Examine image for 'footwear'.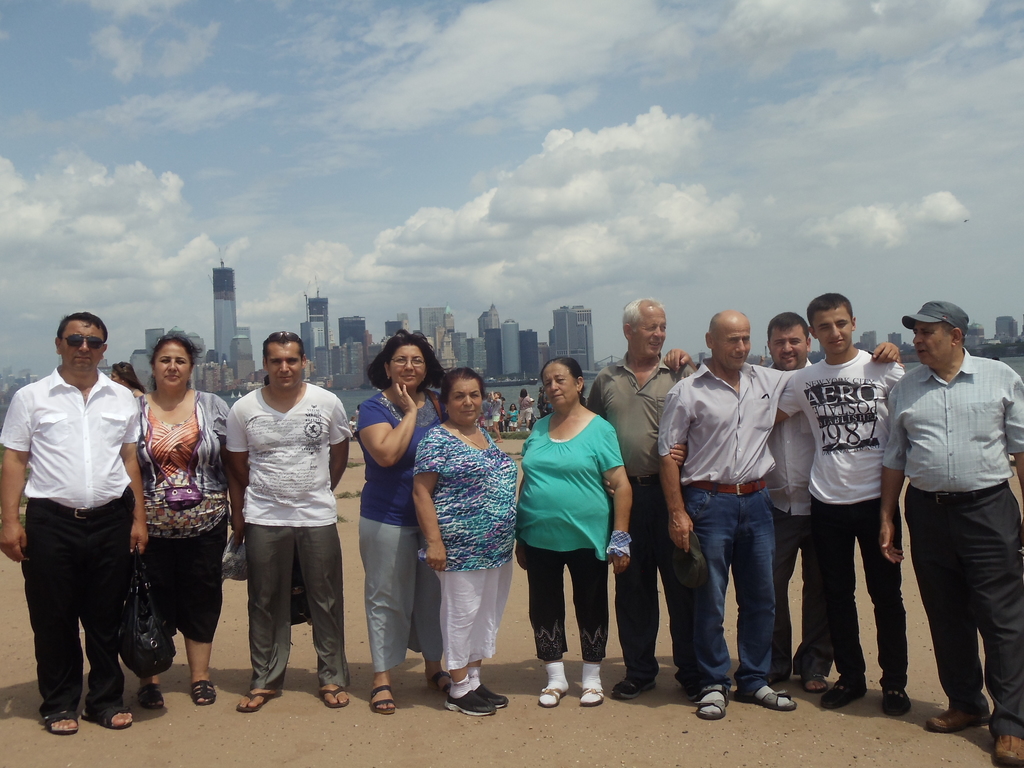
Examination result: [left=42, top=710, right=82, bottom=738].
